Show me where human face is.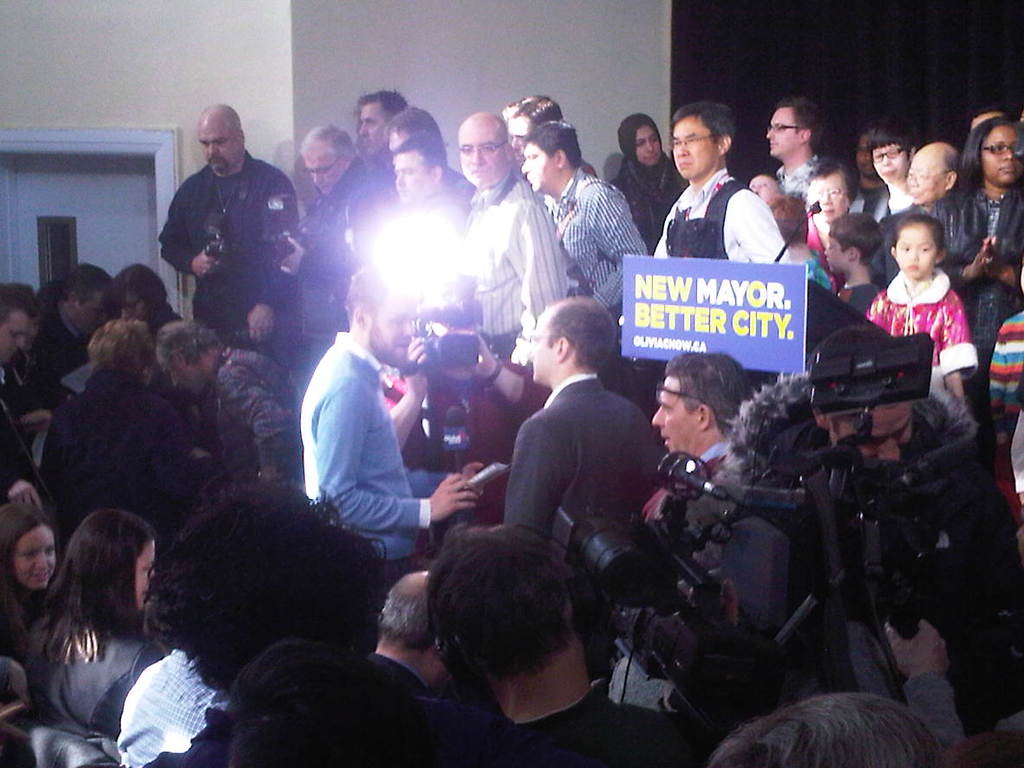
human face is at box(870, 143, 910, 179).
